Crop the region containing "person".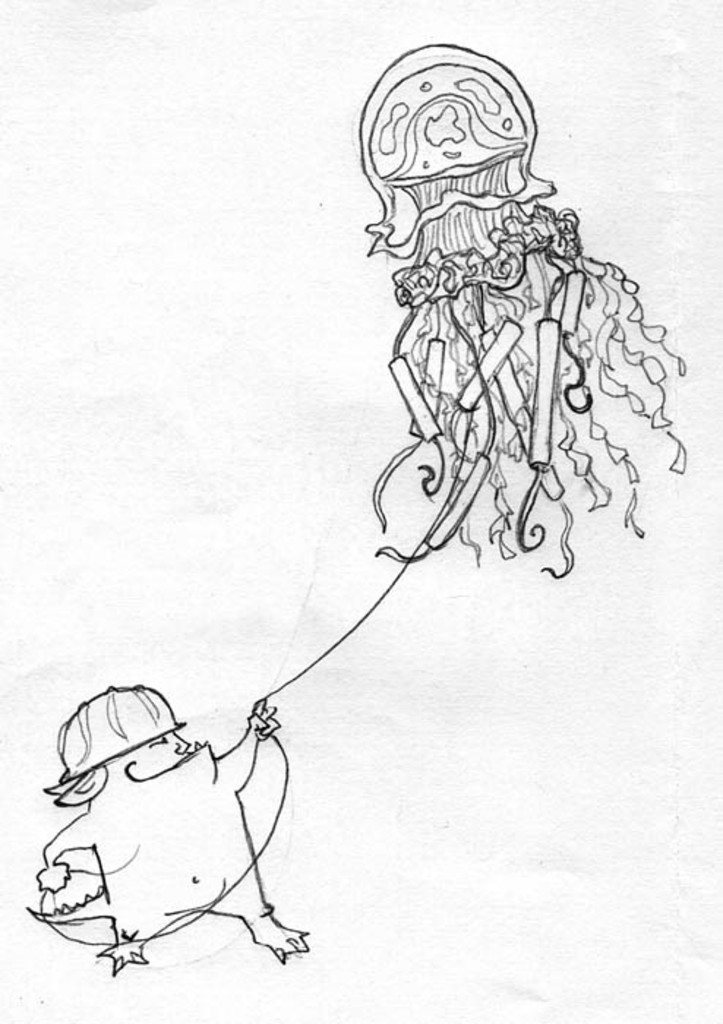
Crop region: BBox(37, 690, 313, 977).
